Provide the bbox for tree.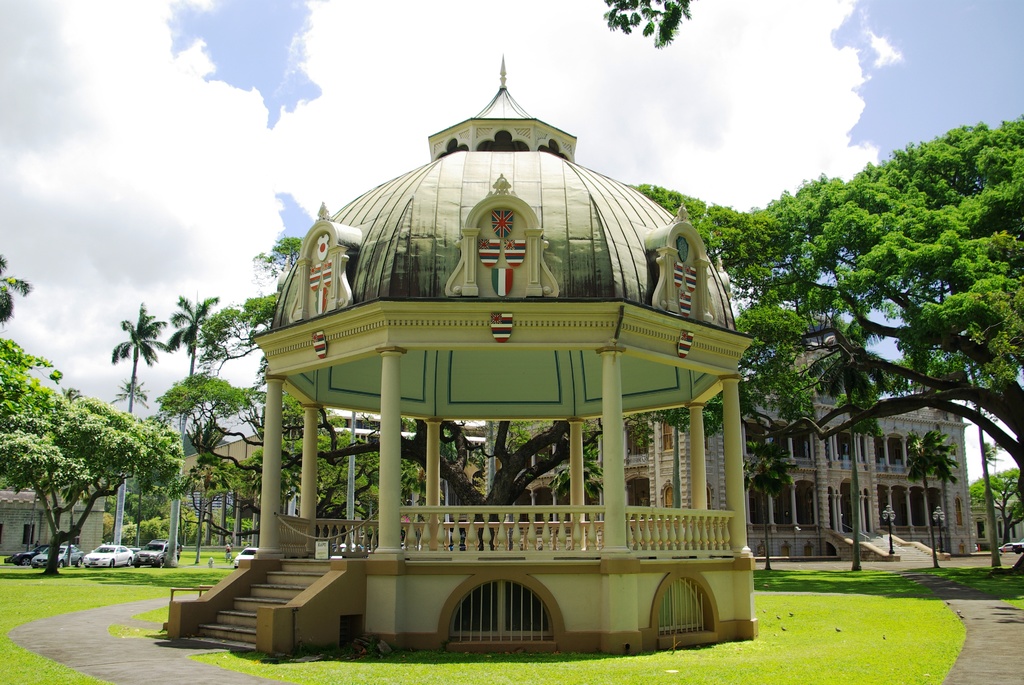
x1=109 y1=295 x2=168 y2=405.
